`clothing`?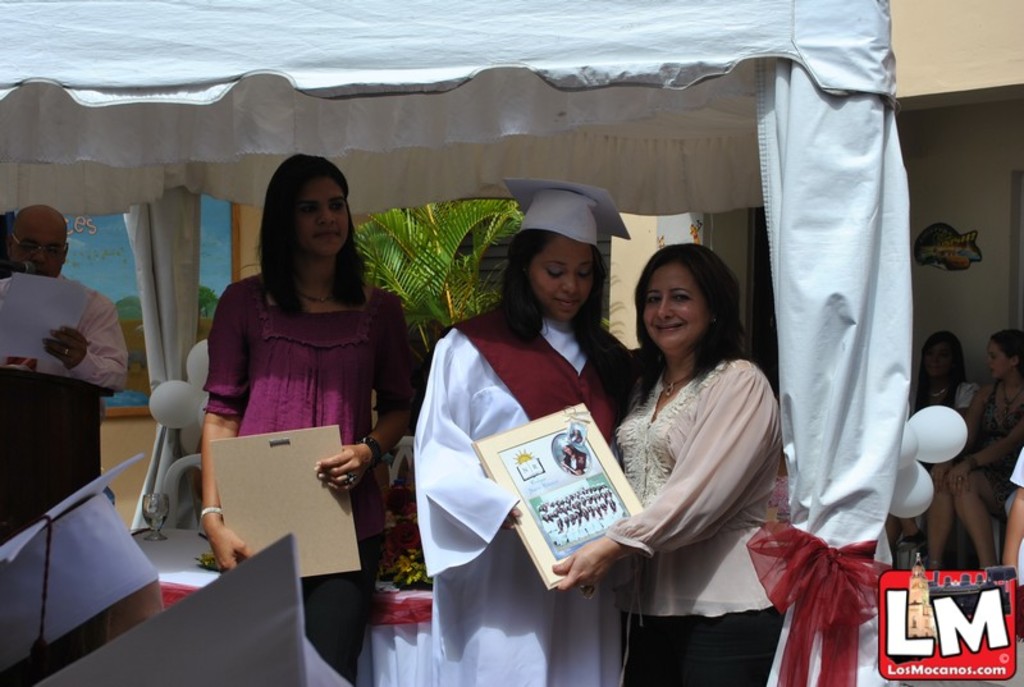
bbox=[193, 299, 411, 468]
